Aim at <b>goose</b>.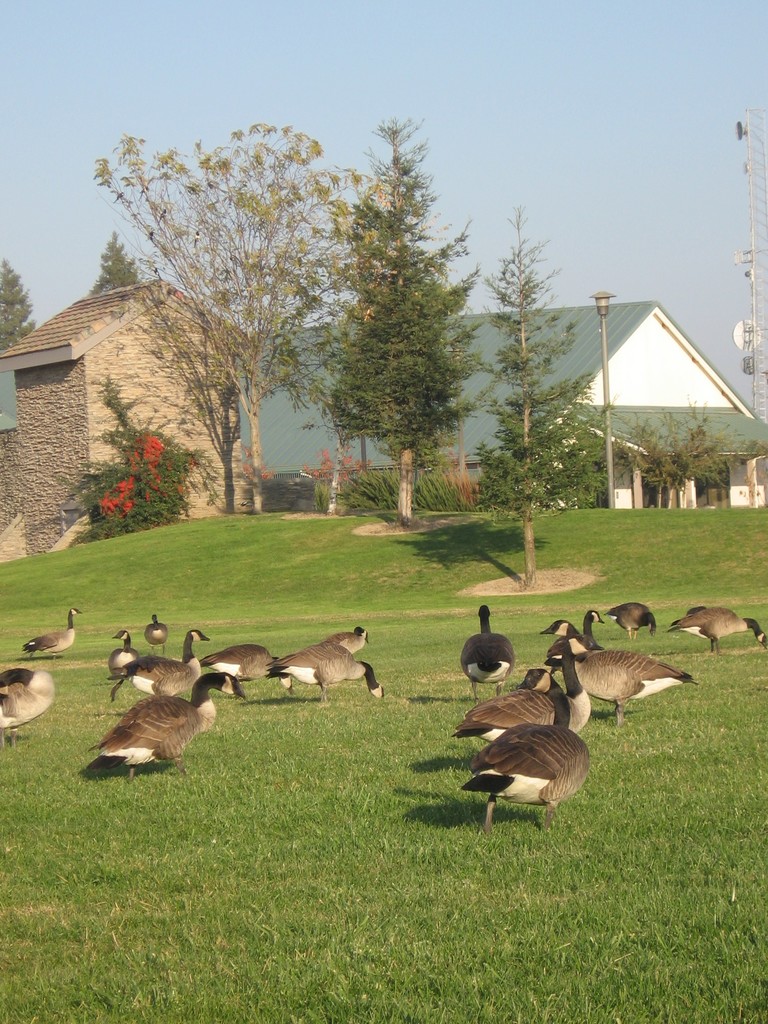
Aimed at 443, 637, 591, 749.
